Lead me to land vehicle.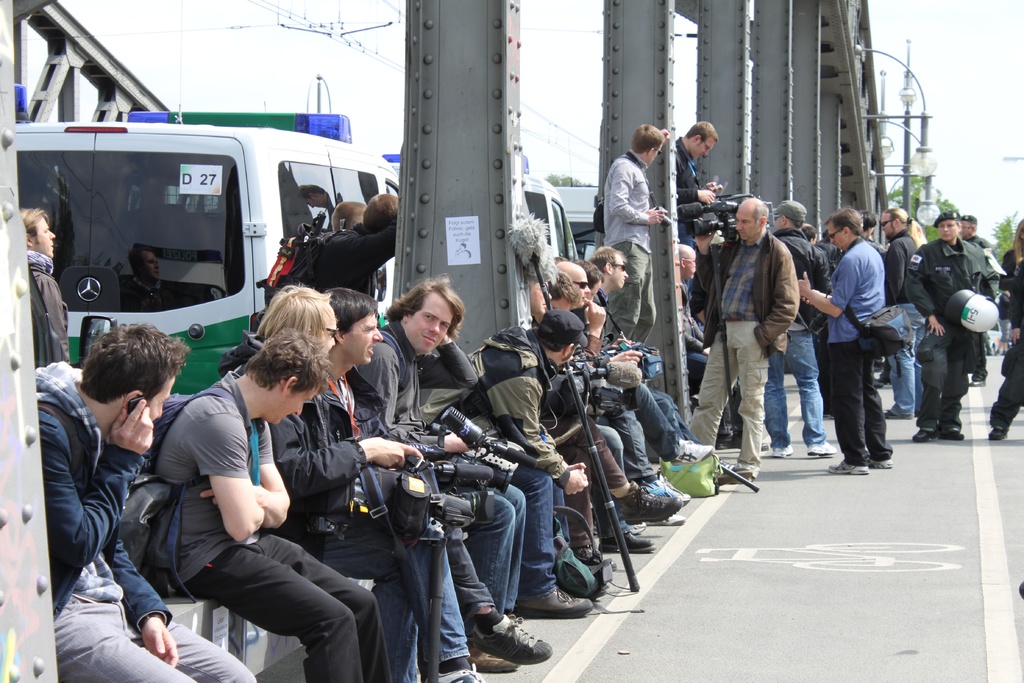
Lead to {"left": 553, "top": 183, "right": 600, "bottom": 254}.
